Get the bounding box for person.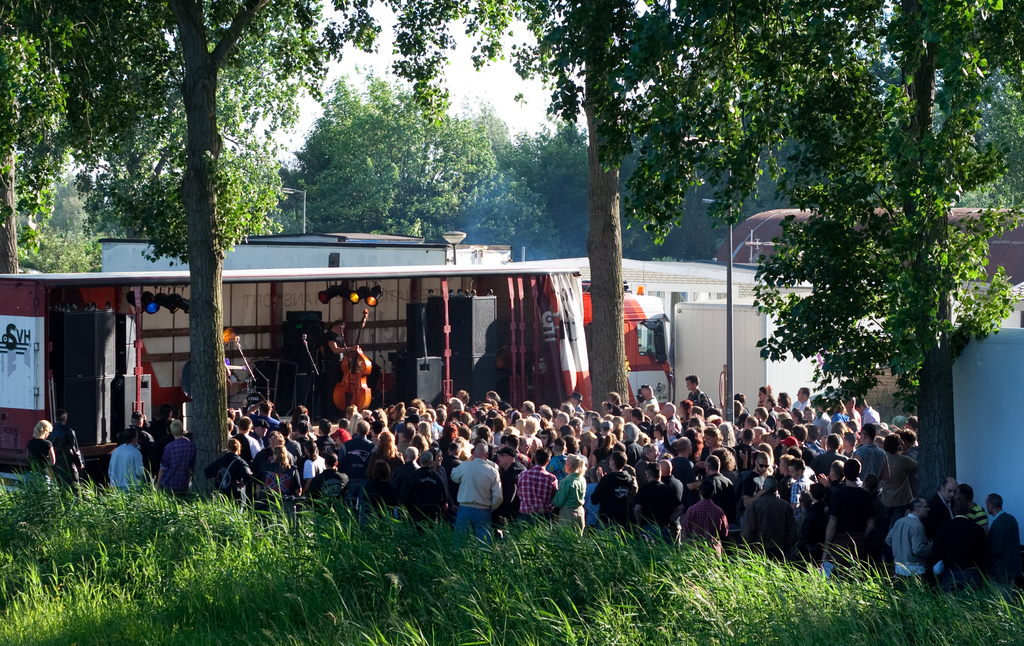
(left=52, top=419, right=81, bottom=501).
